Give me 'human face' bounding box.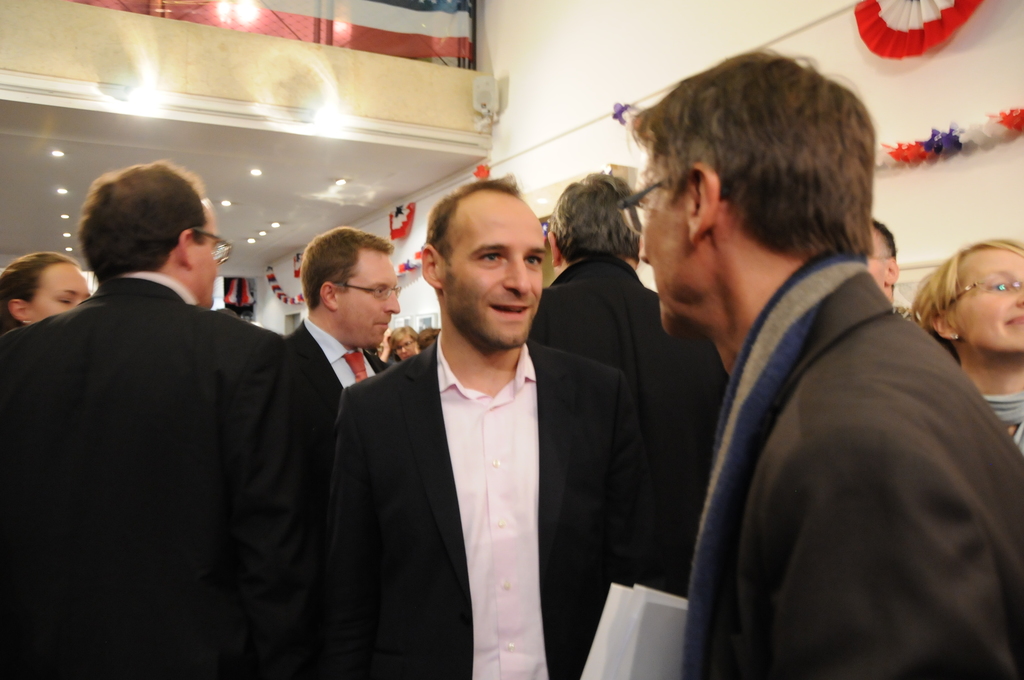
{"x1": 641, "y1": 164, "x2": 687, "y2": 340}.
